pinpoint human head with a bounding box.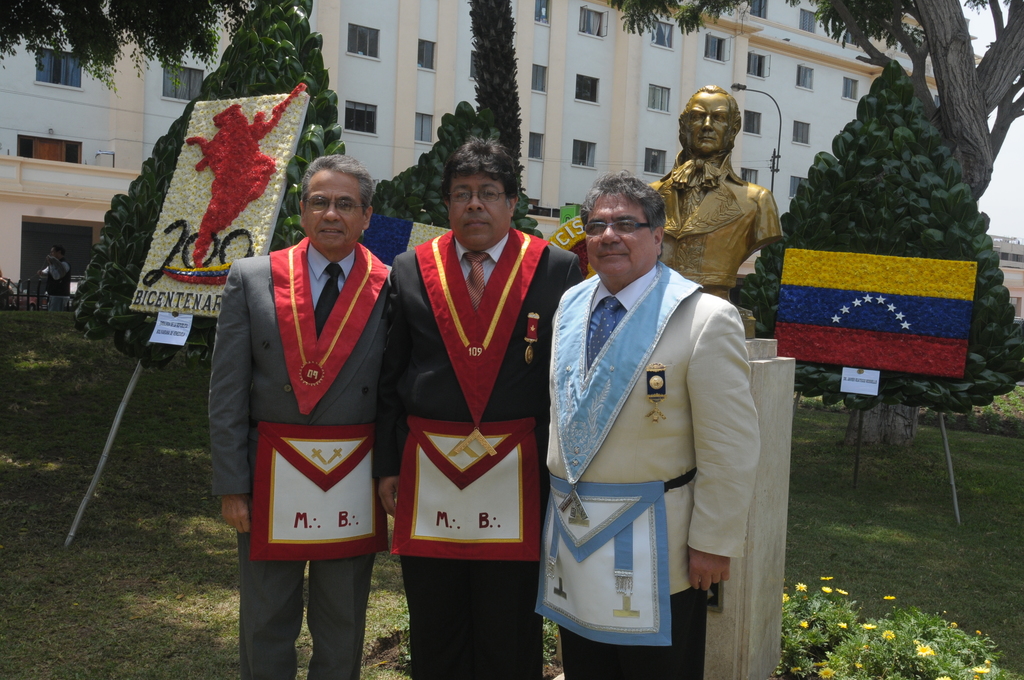
(681,86,740,153).
